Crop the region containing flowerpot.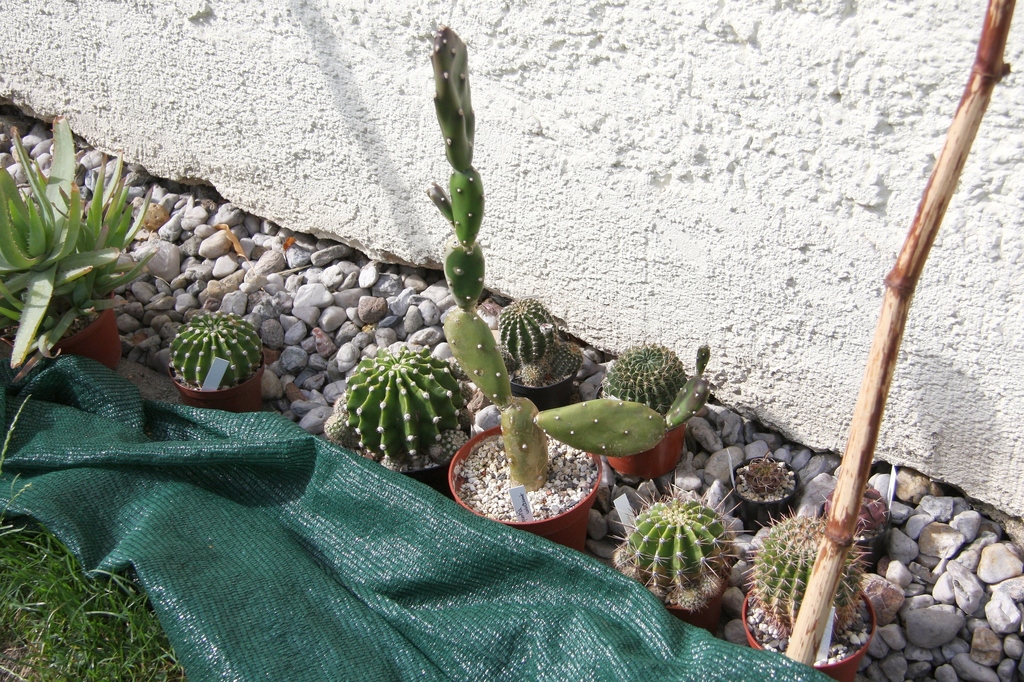
Crop region: <bbox>167, 340, 269, 409</bbox>.
